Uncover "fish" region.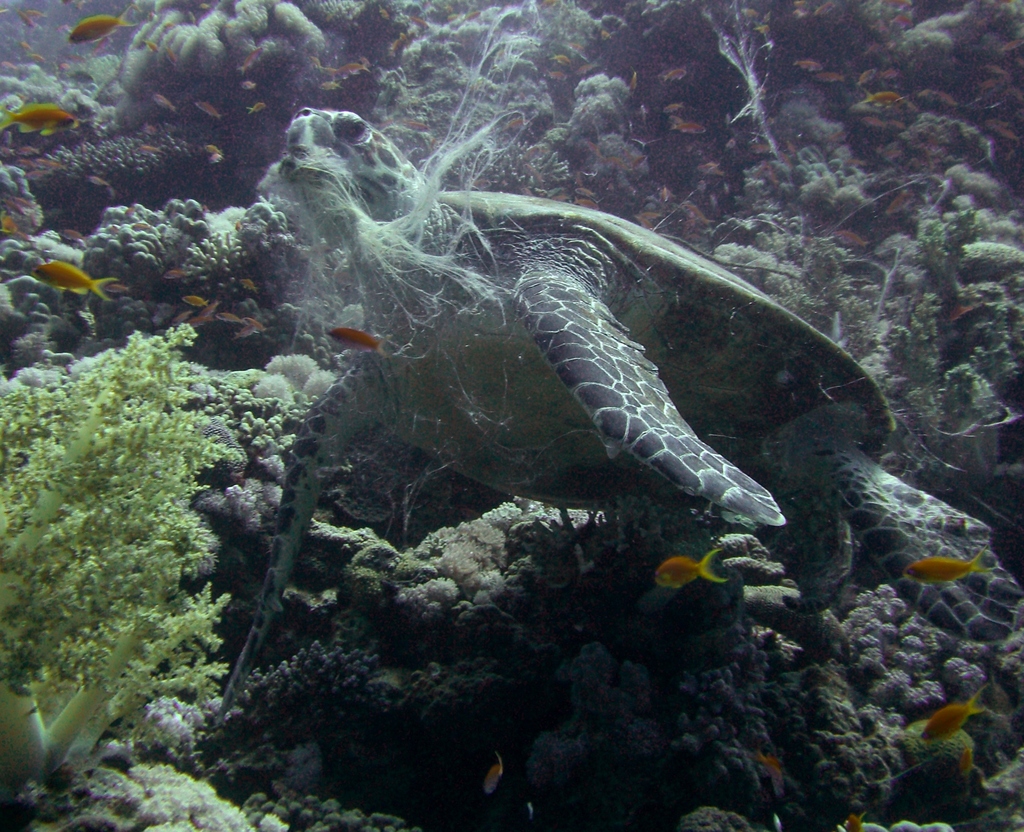
Uncovered: 139, 147, 161, 156.
